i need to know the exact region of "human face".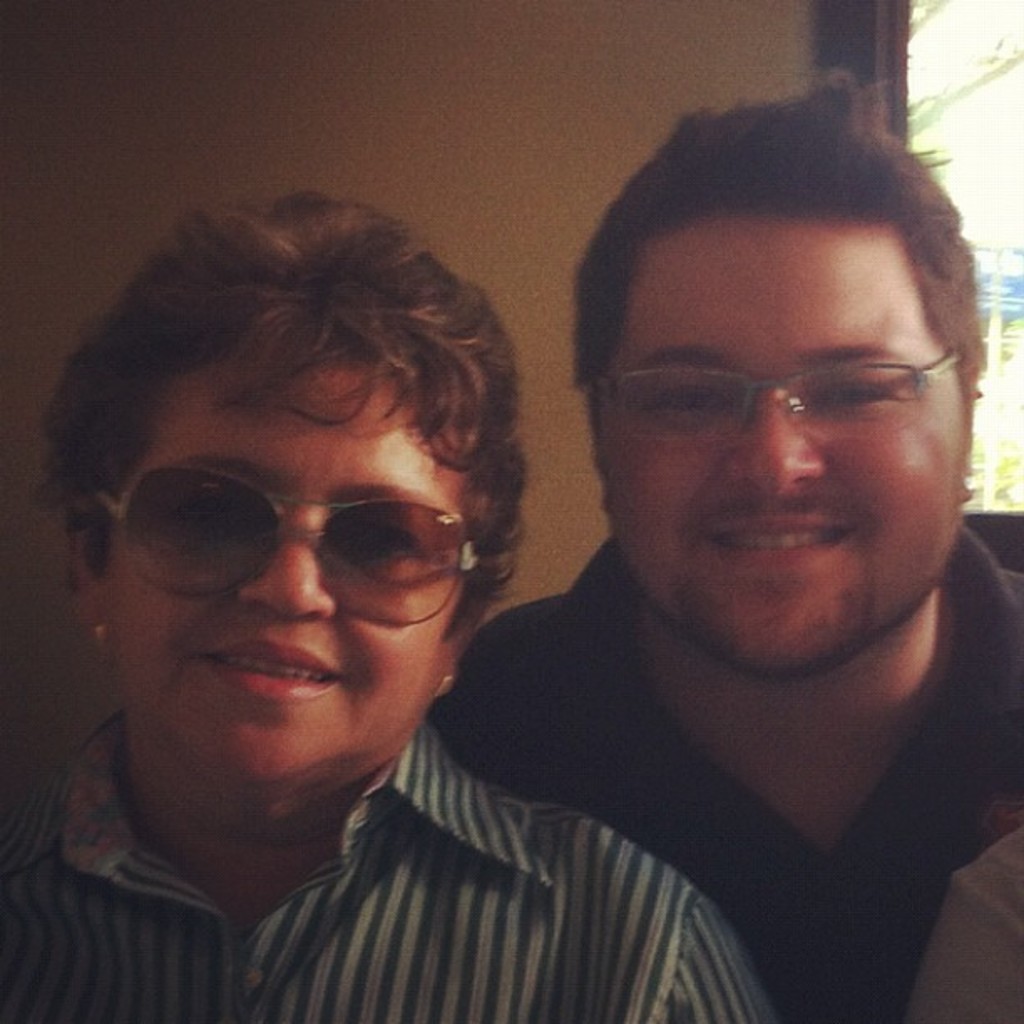
Region: x1=597, y1=212, x2=965, y2=674.
